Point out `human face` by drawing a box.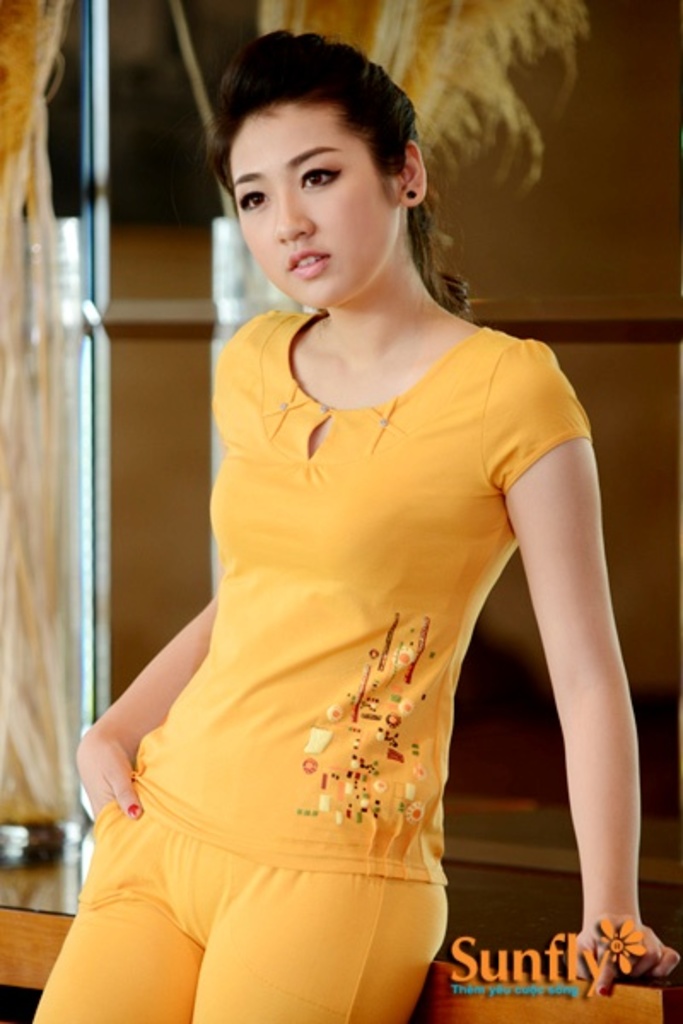
227, 96, 403, 309.
